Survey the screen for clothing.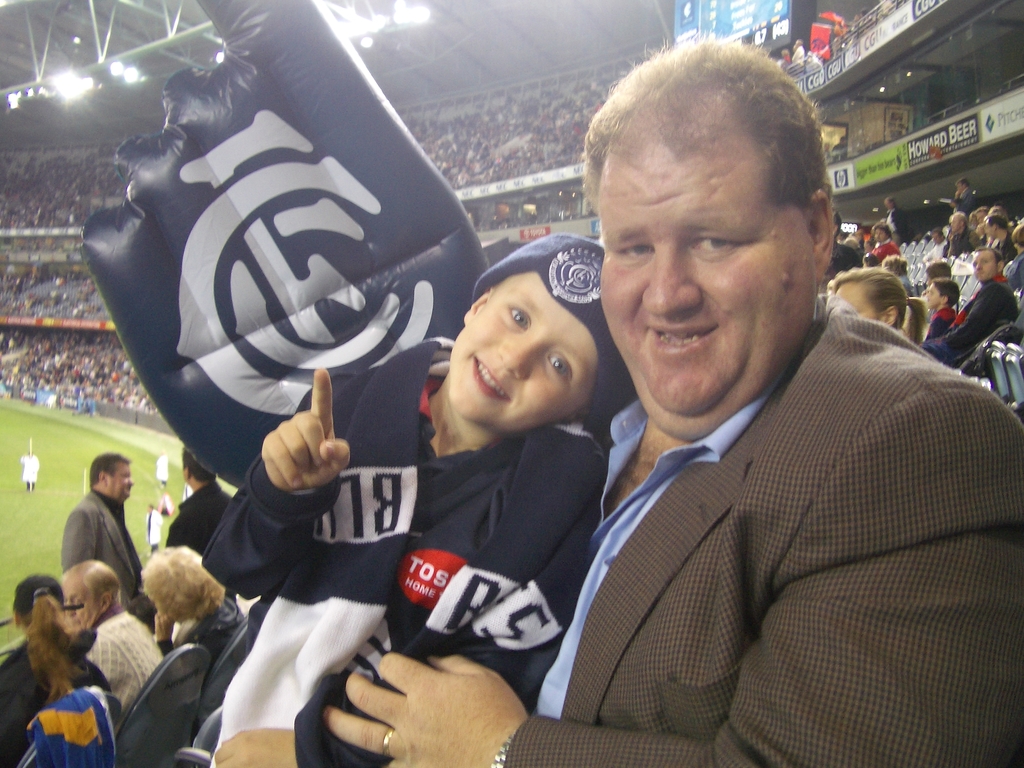
Survey found: <region>829, 243, 864, 278</region>.
